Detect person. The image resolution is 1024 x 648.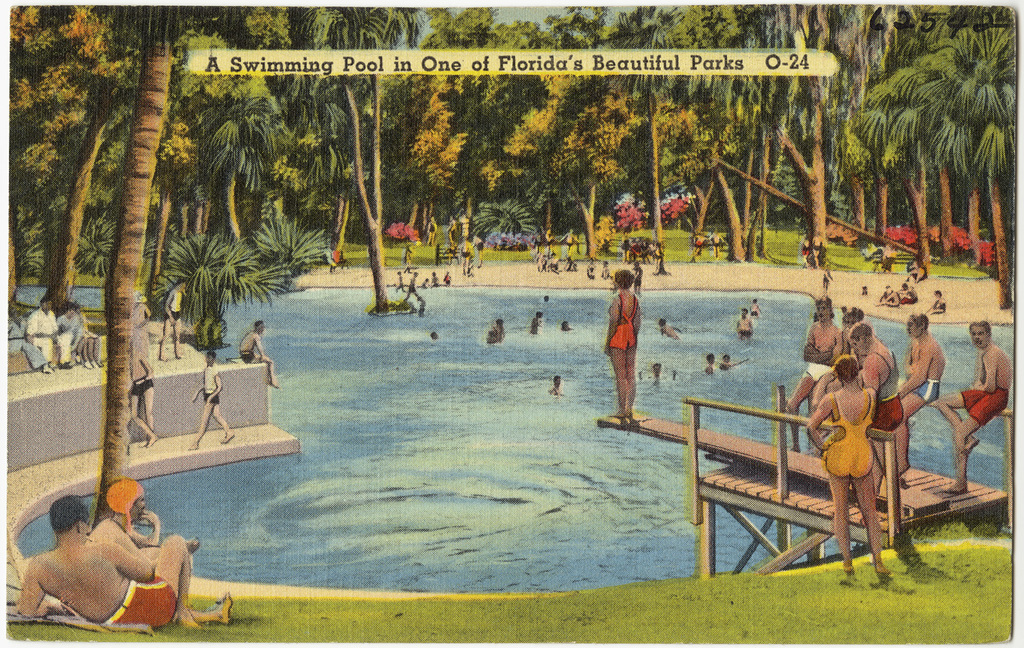
[left=709, top=354, right=722, bottom=377].
